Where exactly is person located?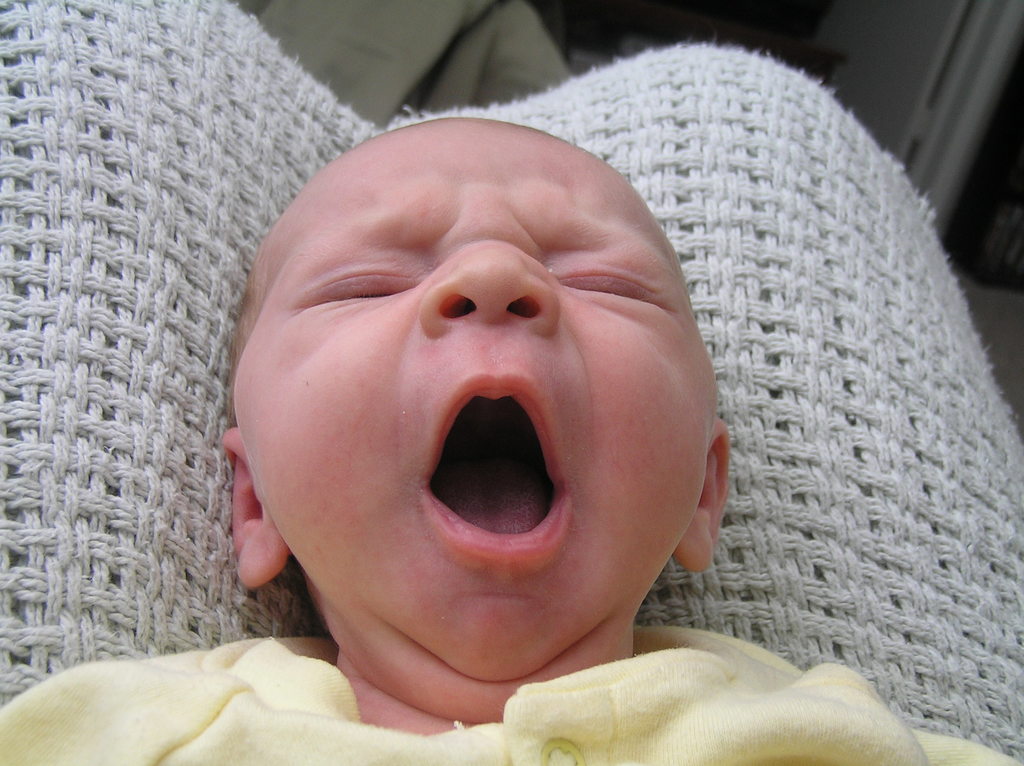
Its bounding box is BBox(2, 126, 1023, 765).
